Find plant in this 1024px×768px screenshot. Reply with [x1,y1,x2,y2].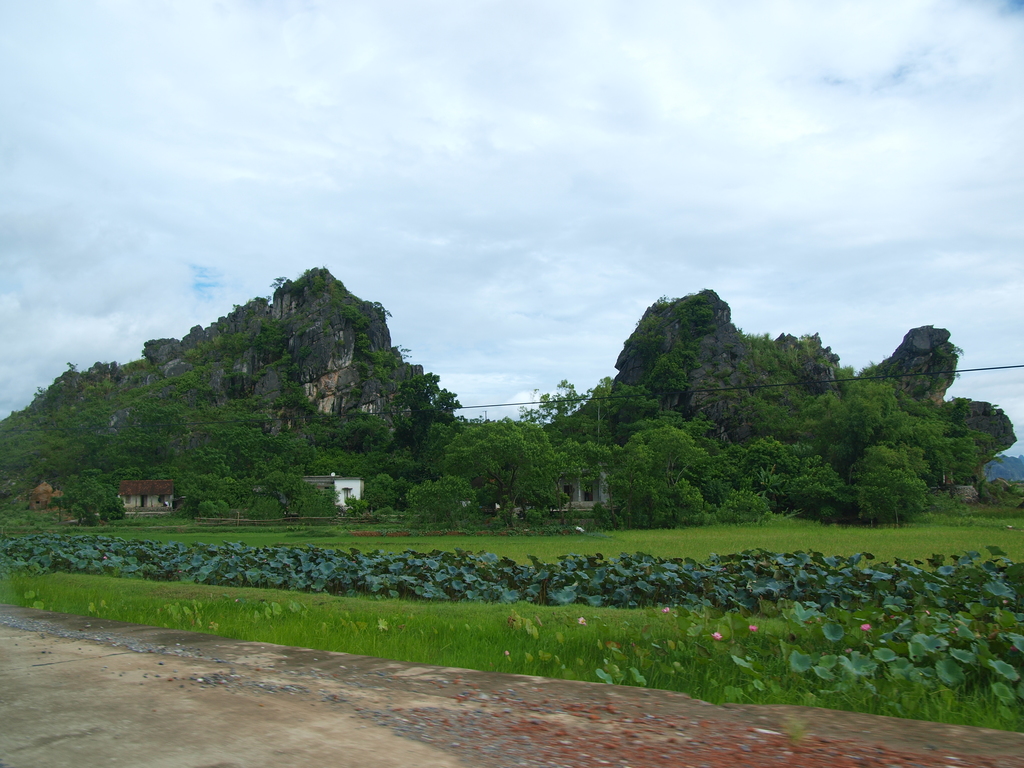
[500,503,521,525].
